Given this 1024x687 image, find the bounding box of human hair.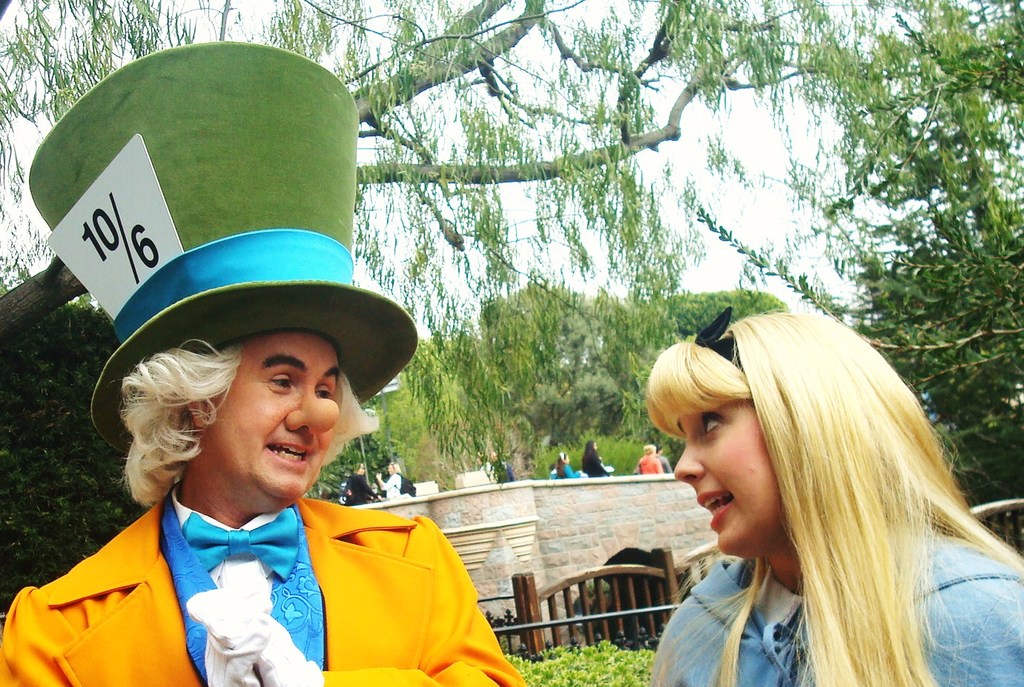
(left=636, top=444, right=651, bottom=467).
